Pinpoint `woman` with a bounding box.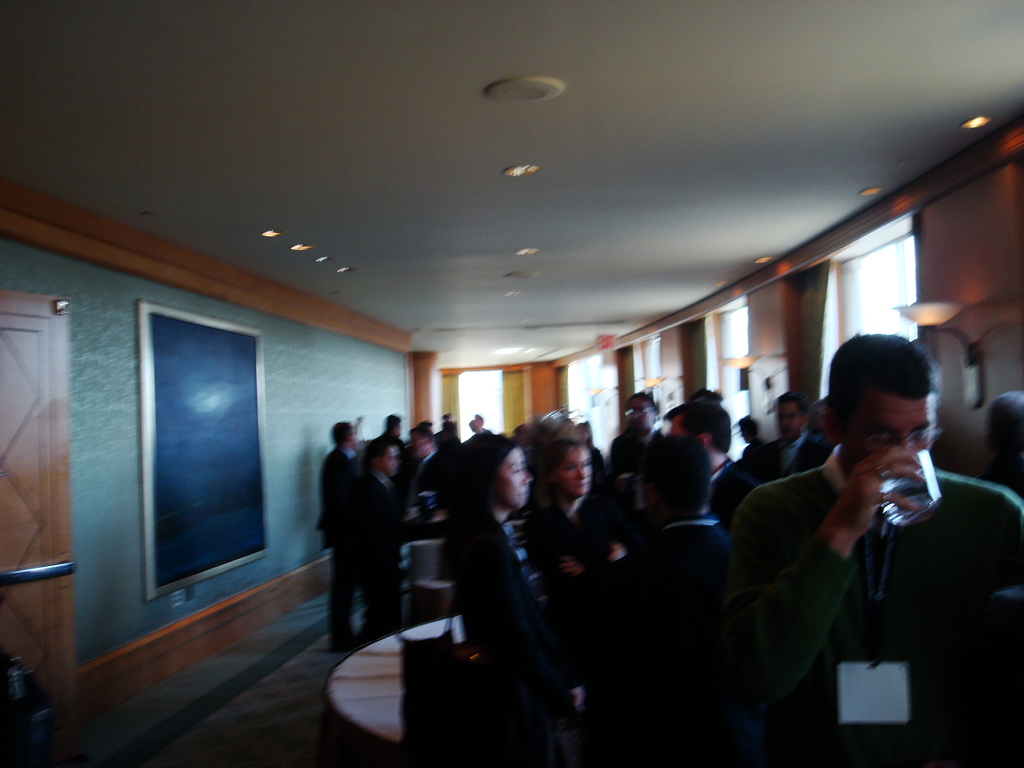
Rect(526, 447, 623, 656).
